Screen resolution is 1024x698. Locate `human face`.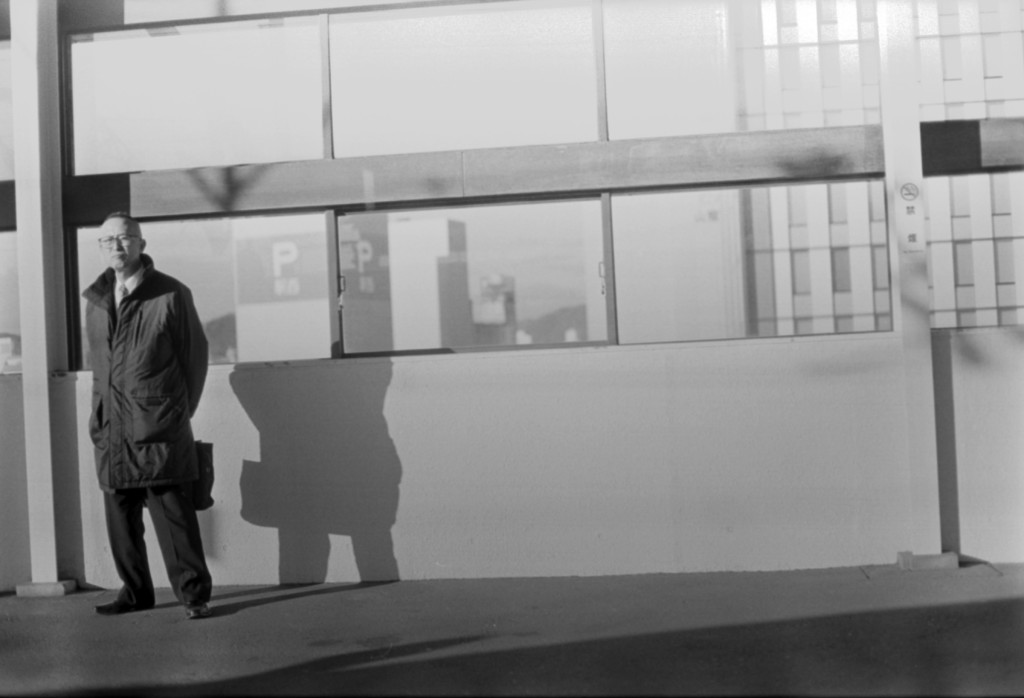
box=[100, 220, 138, 270].
